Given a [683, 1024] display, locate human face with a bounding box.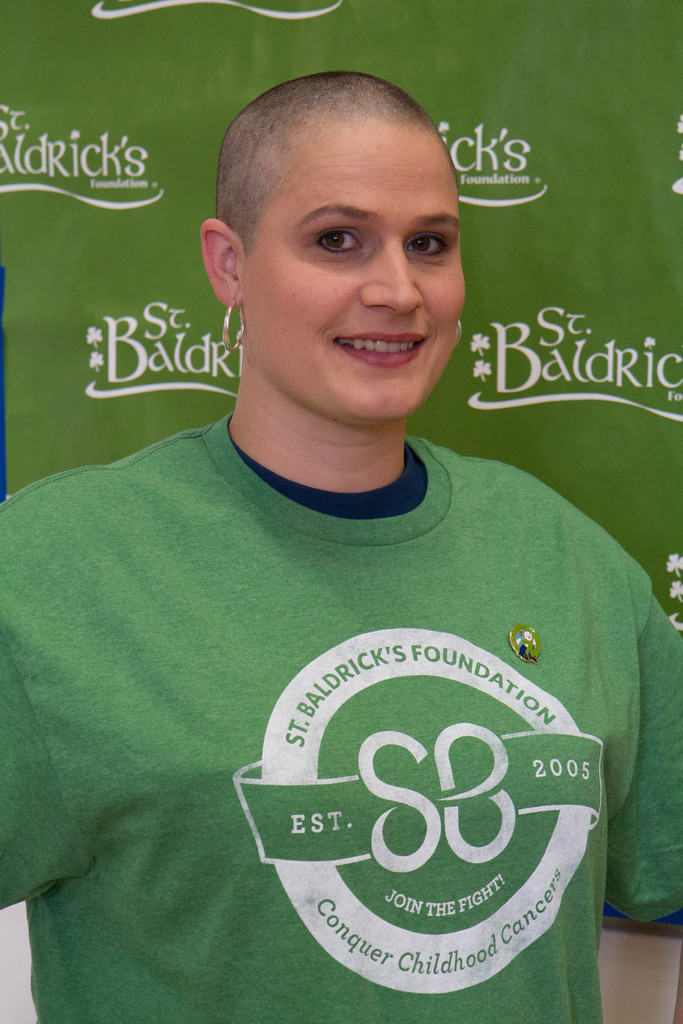
Located: [254, 134, 466, 420].
